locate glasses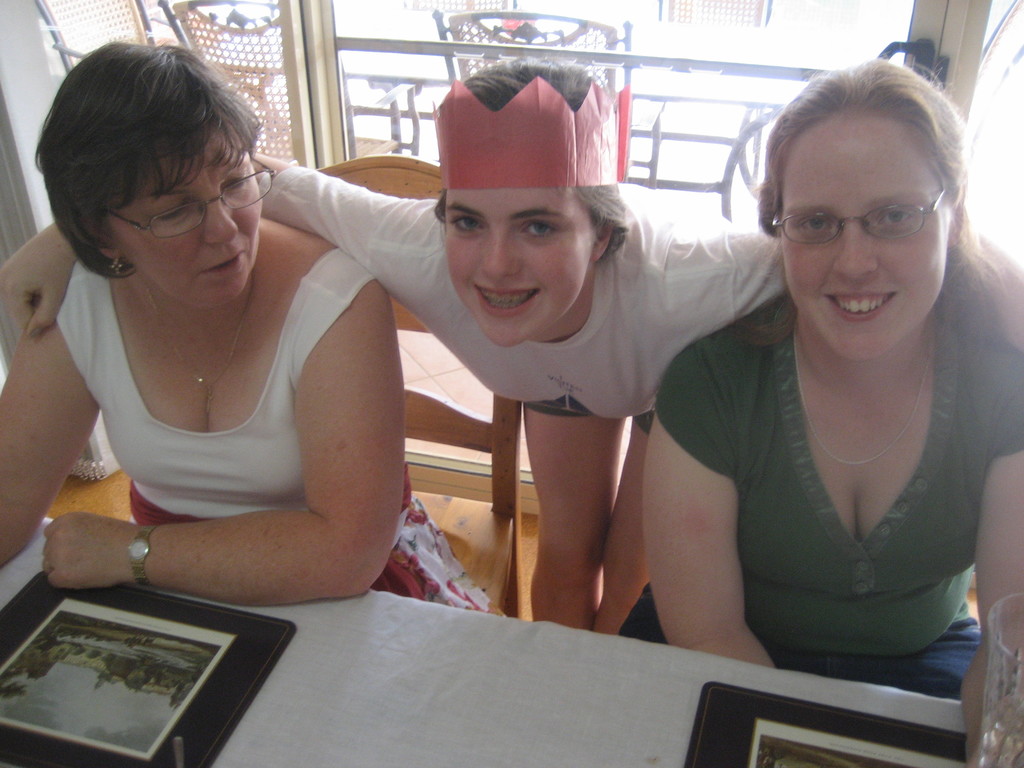
pyautogui.locateOnScreen(770, 182, 950, 253)
